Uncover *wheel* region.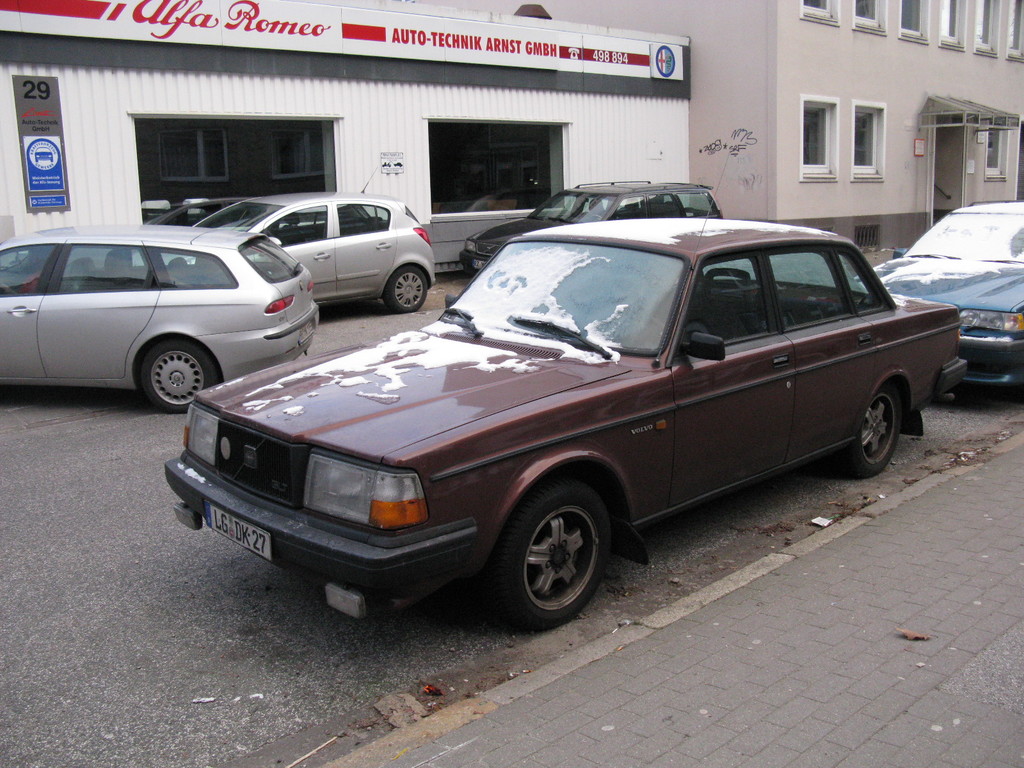
Uncovered: BBox(385, 265, 426, 314).
